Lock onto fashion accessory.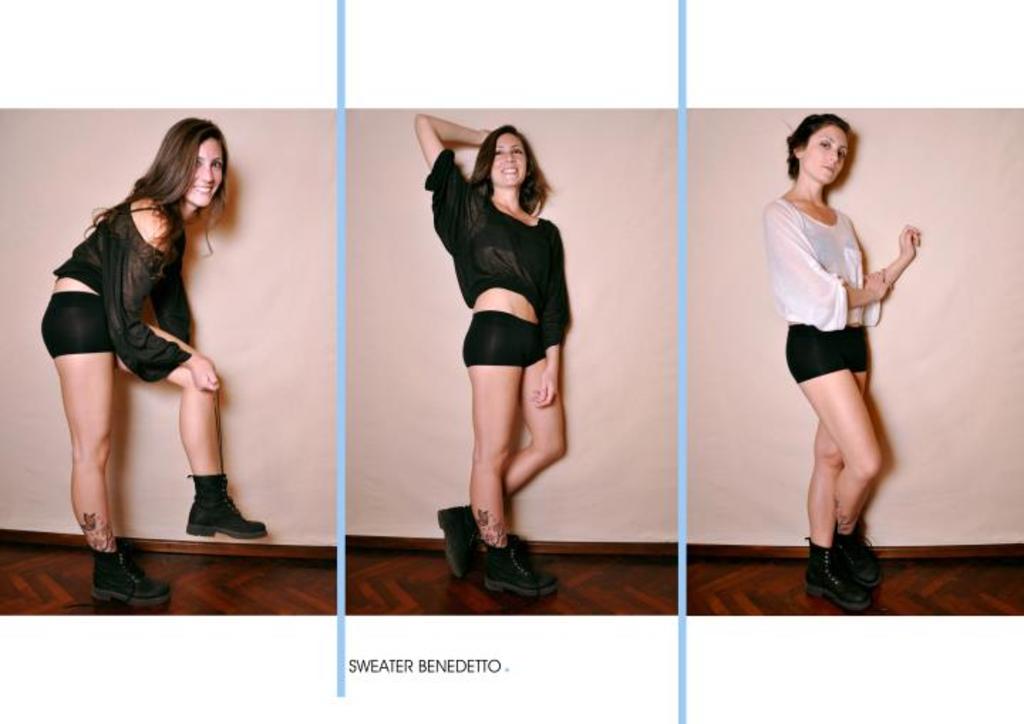
Locked: detection(185, 469, 266, 532).
